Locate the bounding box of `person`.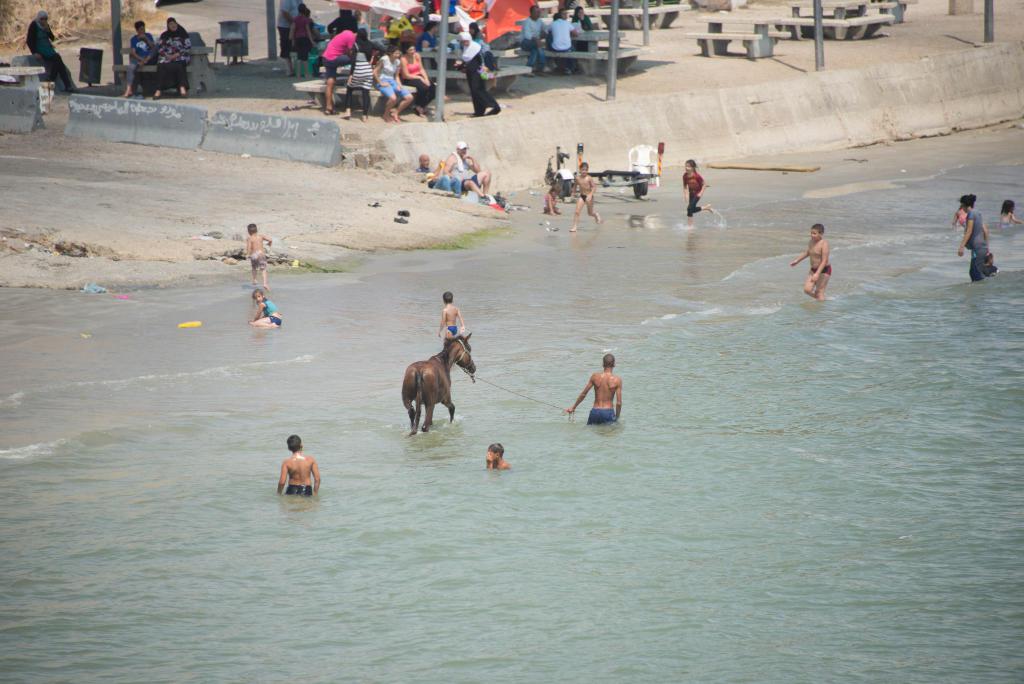
Bounding box: BBox(246, 226, 271, 285).
